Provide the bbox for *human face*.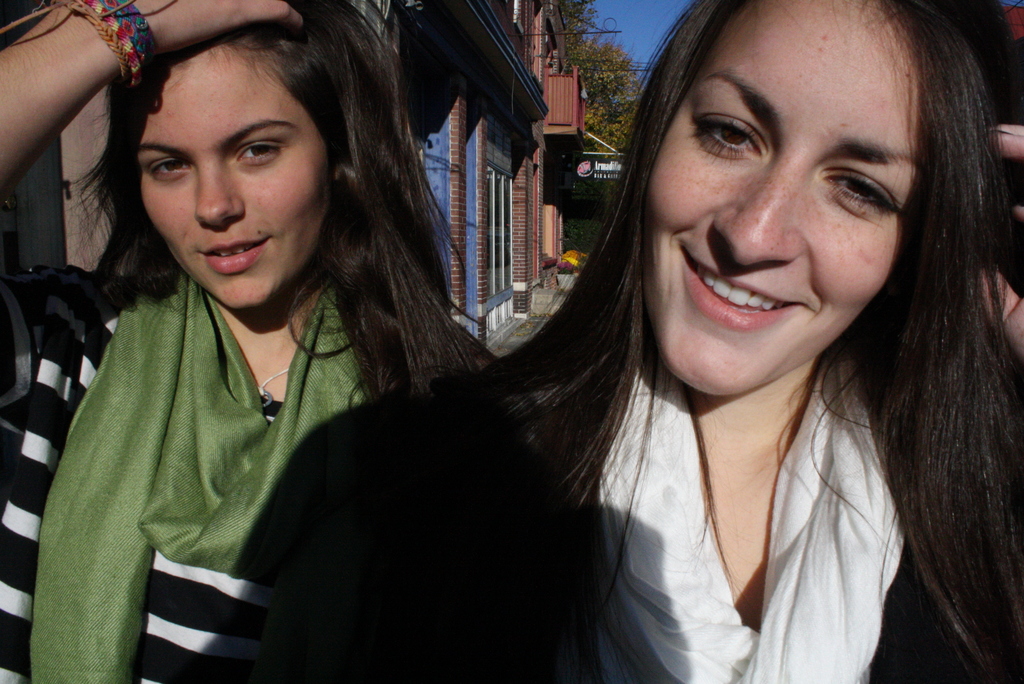
select_region(643, 0, 922, 397).
